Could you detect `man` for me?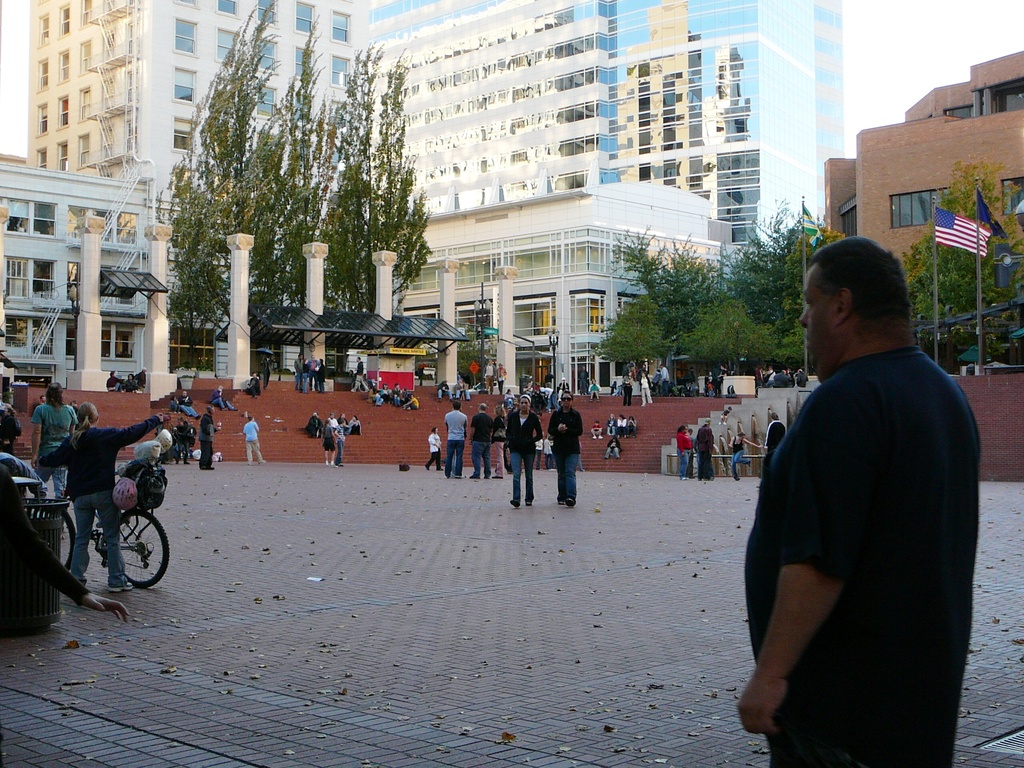
Detection result: <box>552,387,584,511</box>.
